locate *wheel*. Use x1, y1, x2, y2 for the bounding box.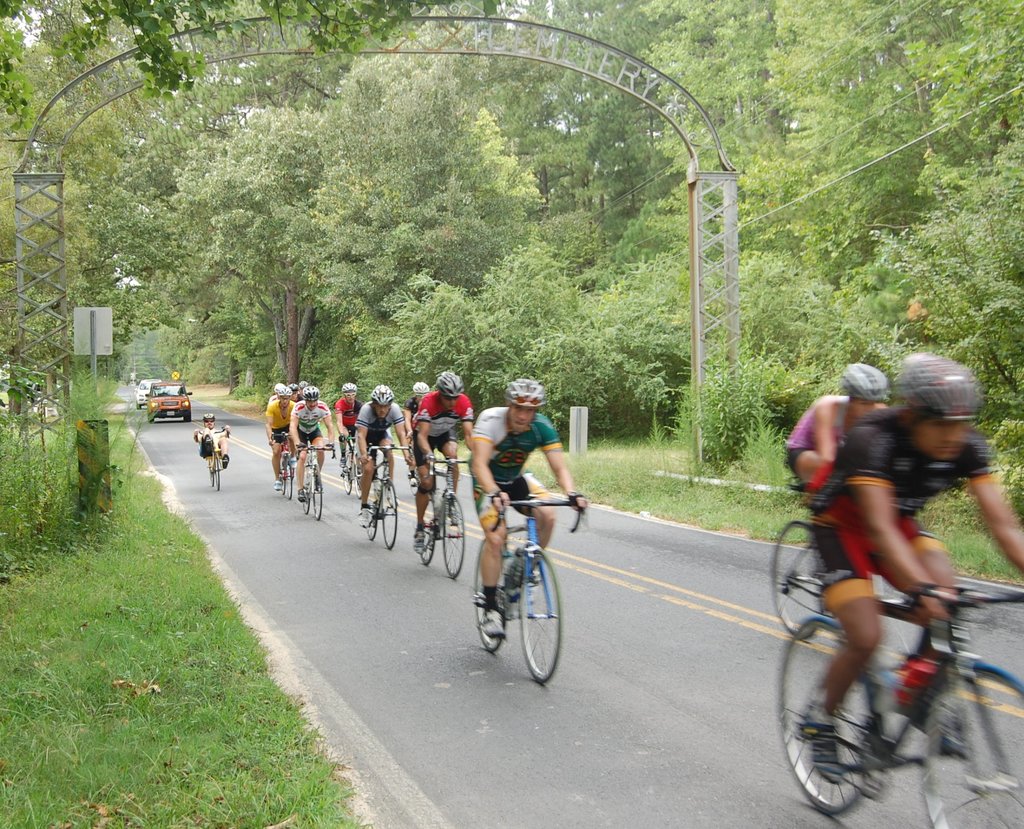
919, 668, 1023, 828.
